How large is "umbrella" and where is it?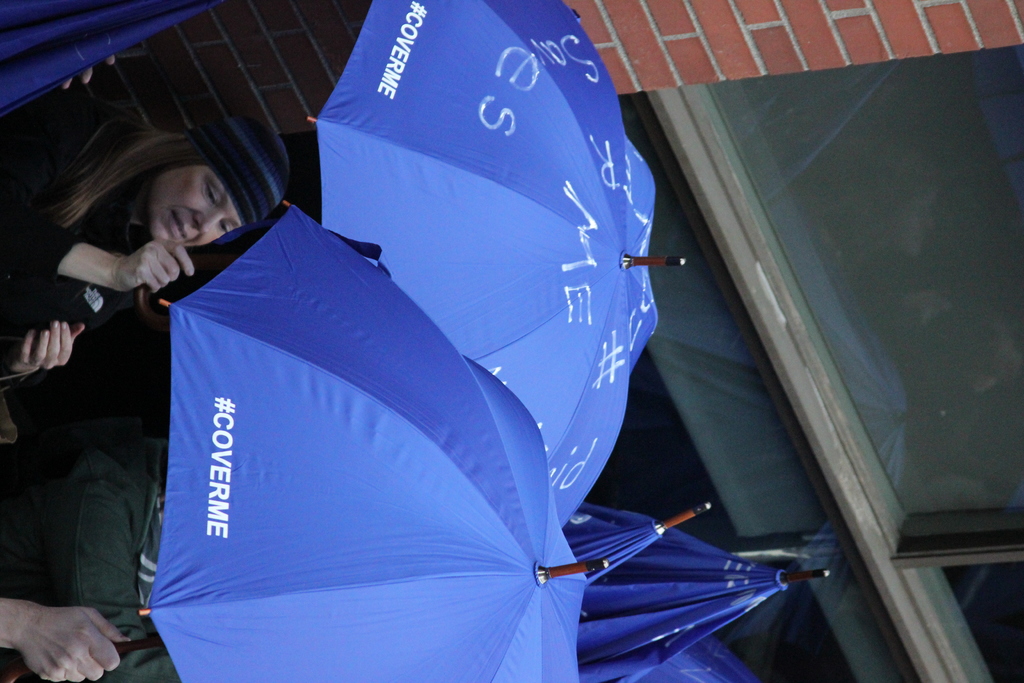
Bounding box: (561, 506, 831, 682).
